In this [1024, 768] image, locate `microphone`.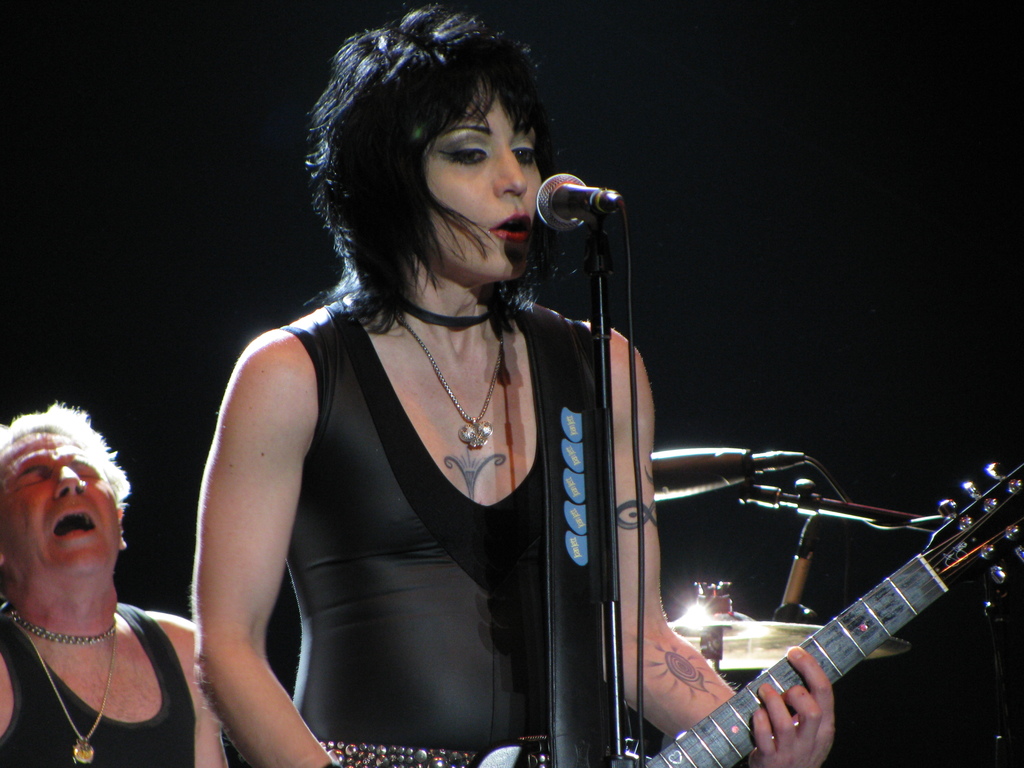
Bounding box: pyautogui.locateOnScreen(530, 168, 637, 234).
